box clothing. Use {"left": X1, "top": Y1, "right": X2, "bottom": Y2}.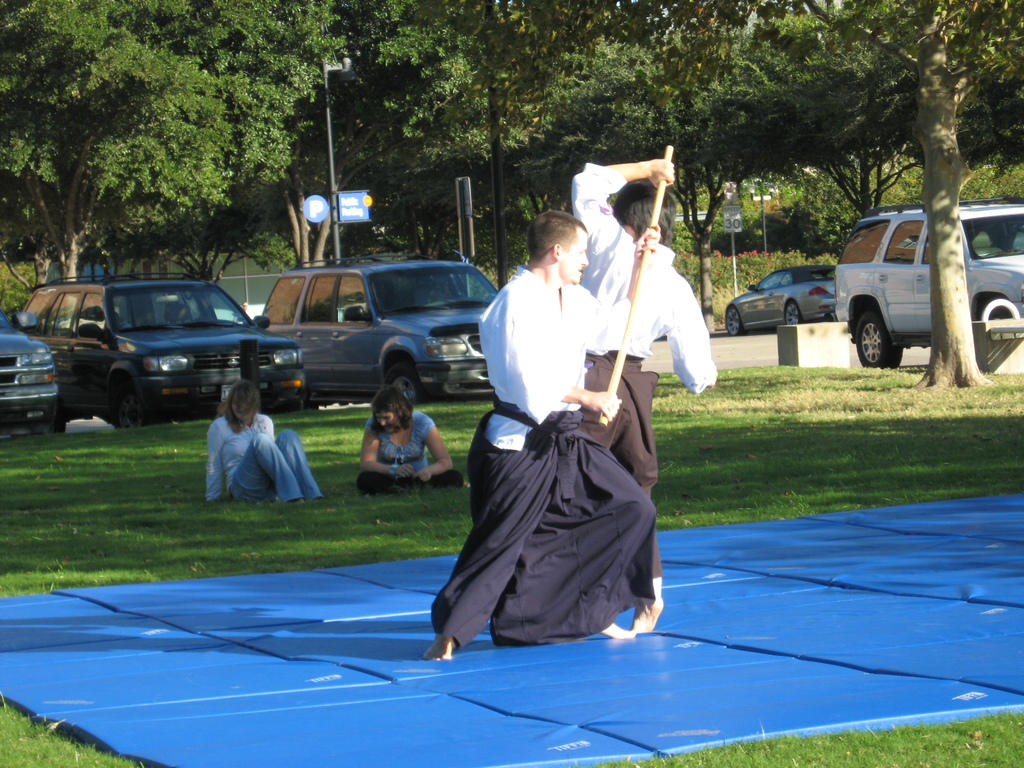
{"left": 357, "top": 410, "right": 465, "bottom": 493}.
